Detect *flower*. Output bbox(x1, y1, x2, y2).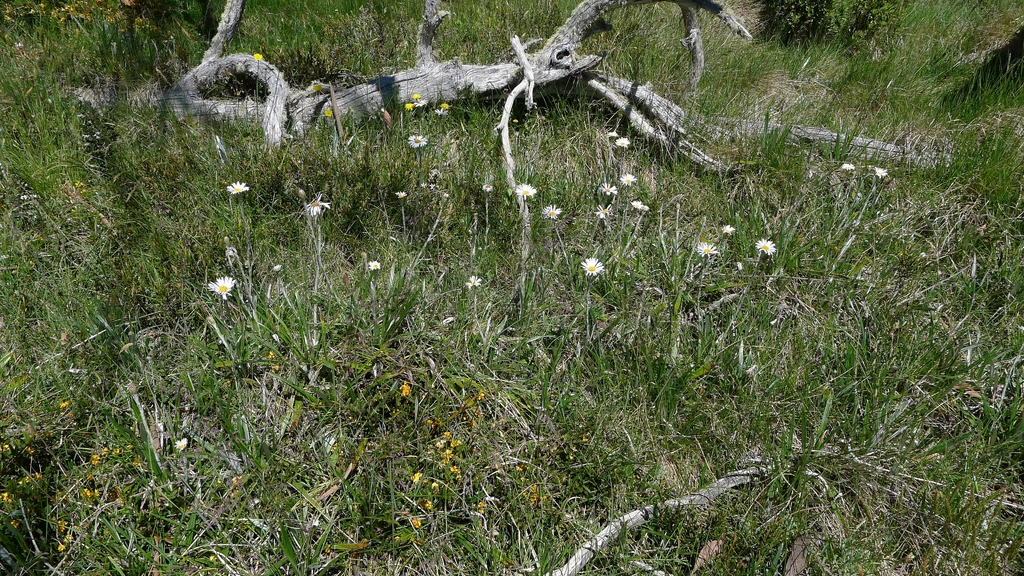
bbox(578, 257, 607, 278).
